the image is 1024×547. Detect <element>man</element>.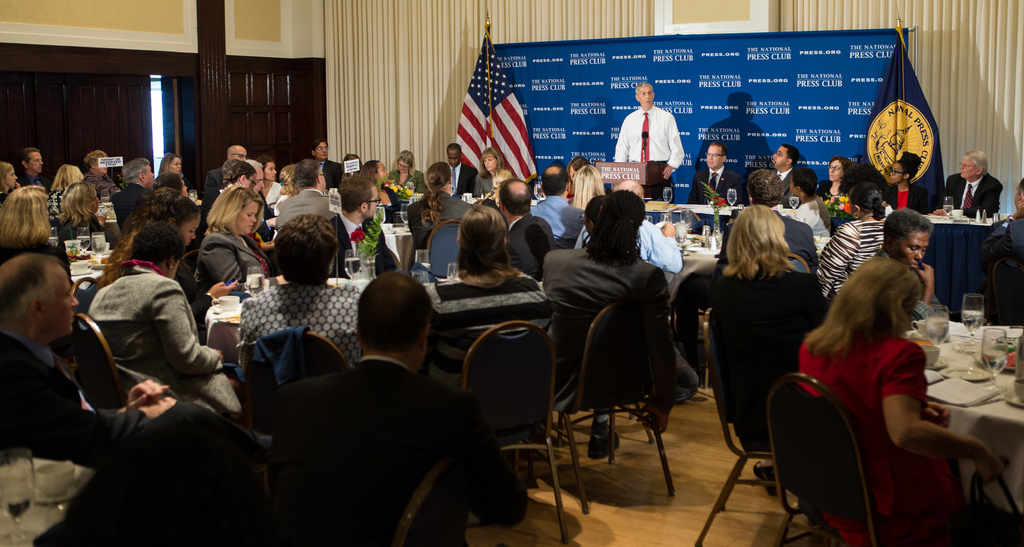
Detection: detection(611, 81, 683, 199).
